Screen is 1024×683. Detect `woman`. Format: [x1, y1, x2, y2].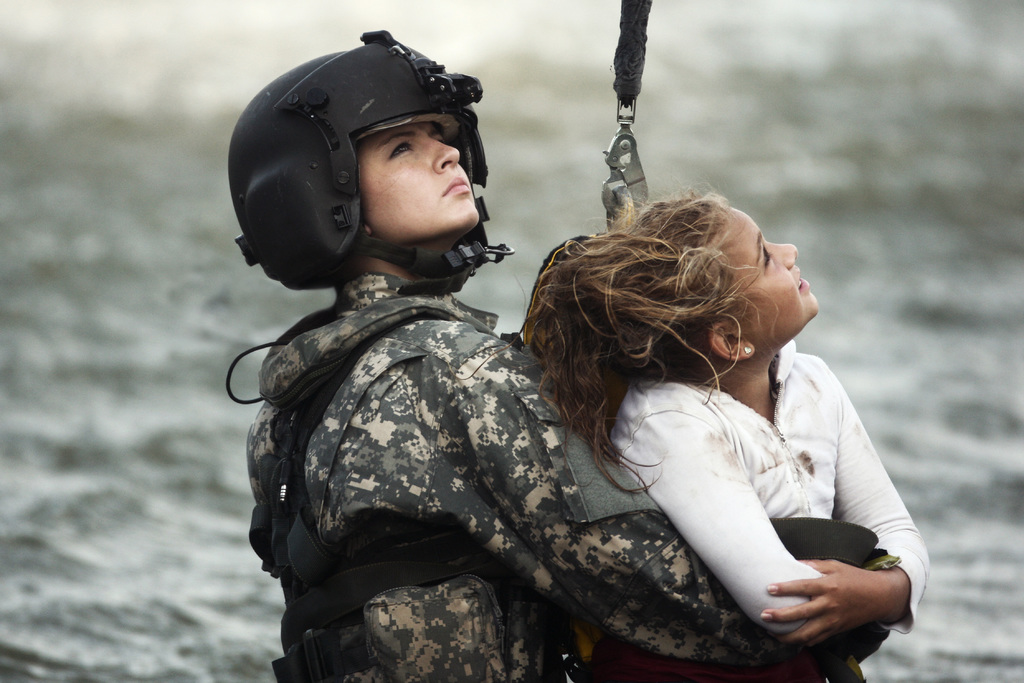
[228, 28, 870, 682].
